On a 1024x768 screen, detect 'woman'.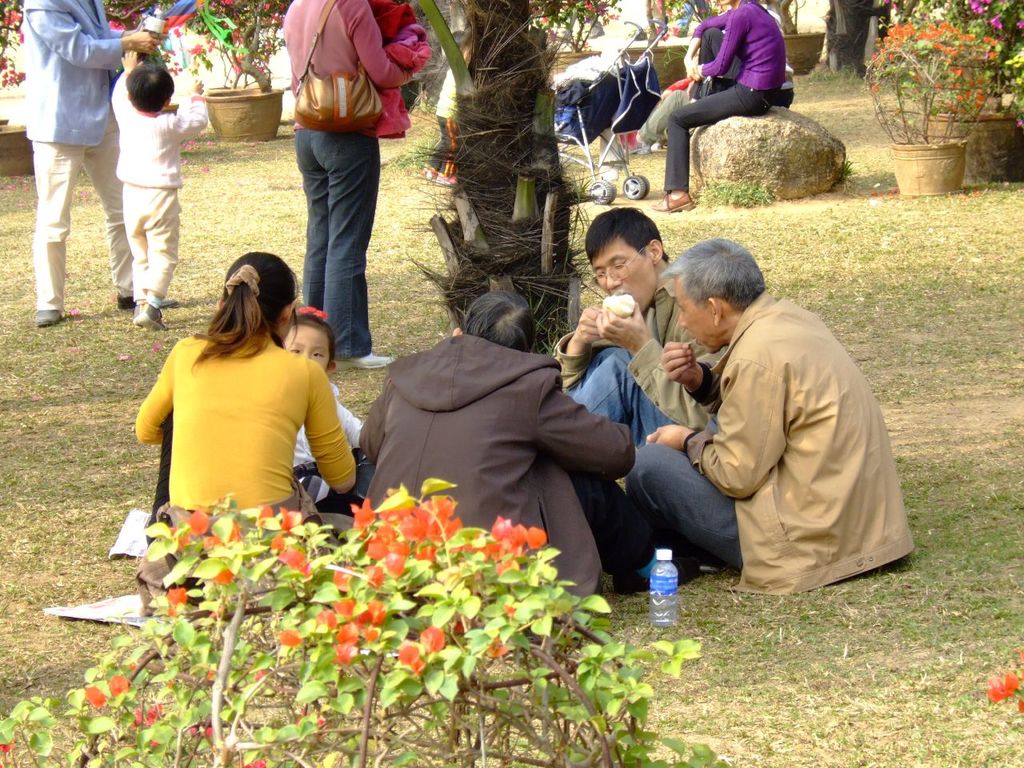
x1=651 y1=0 x2=786 y2=213.
